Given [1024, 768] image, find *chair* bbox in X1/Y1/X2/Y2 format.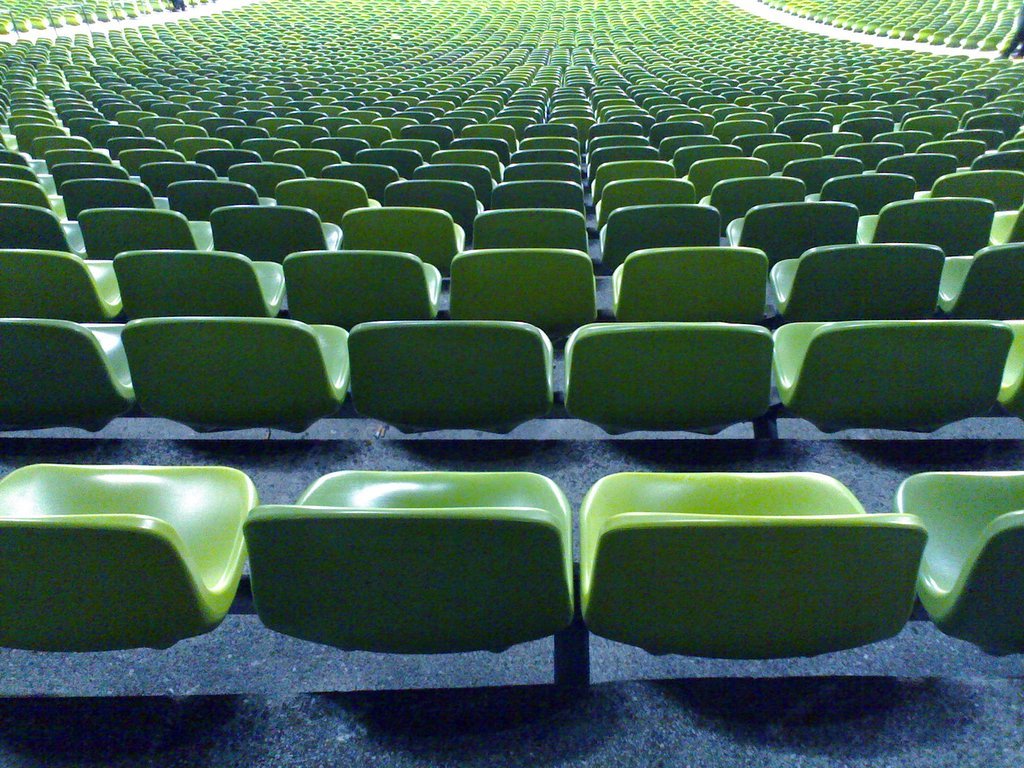
558/322/775/436.
